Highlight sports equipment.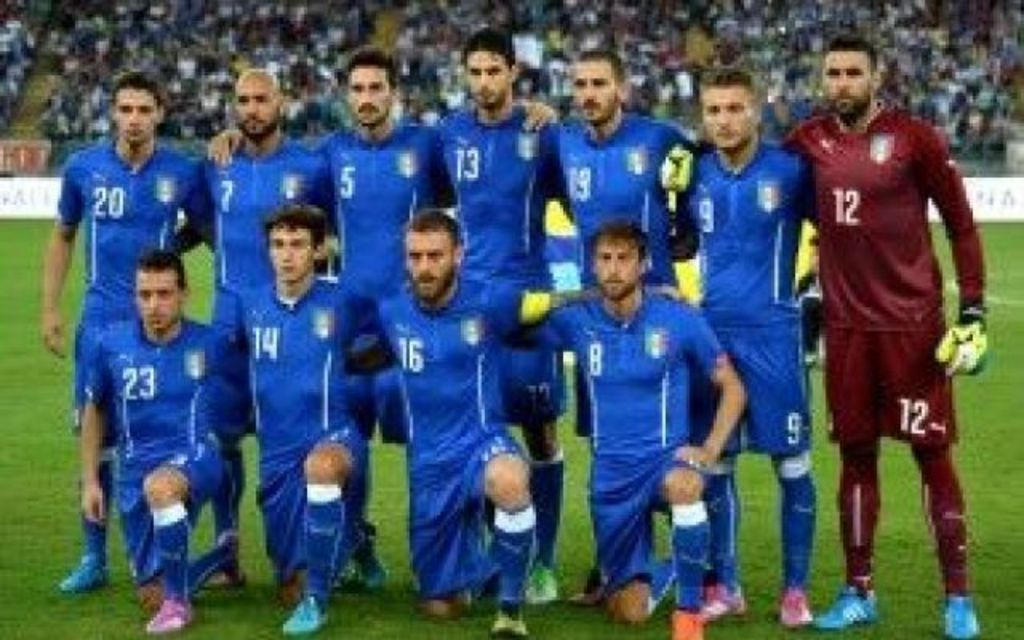
Highlighted region: locate(933, 309, 989, 381).
